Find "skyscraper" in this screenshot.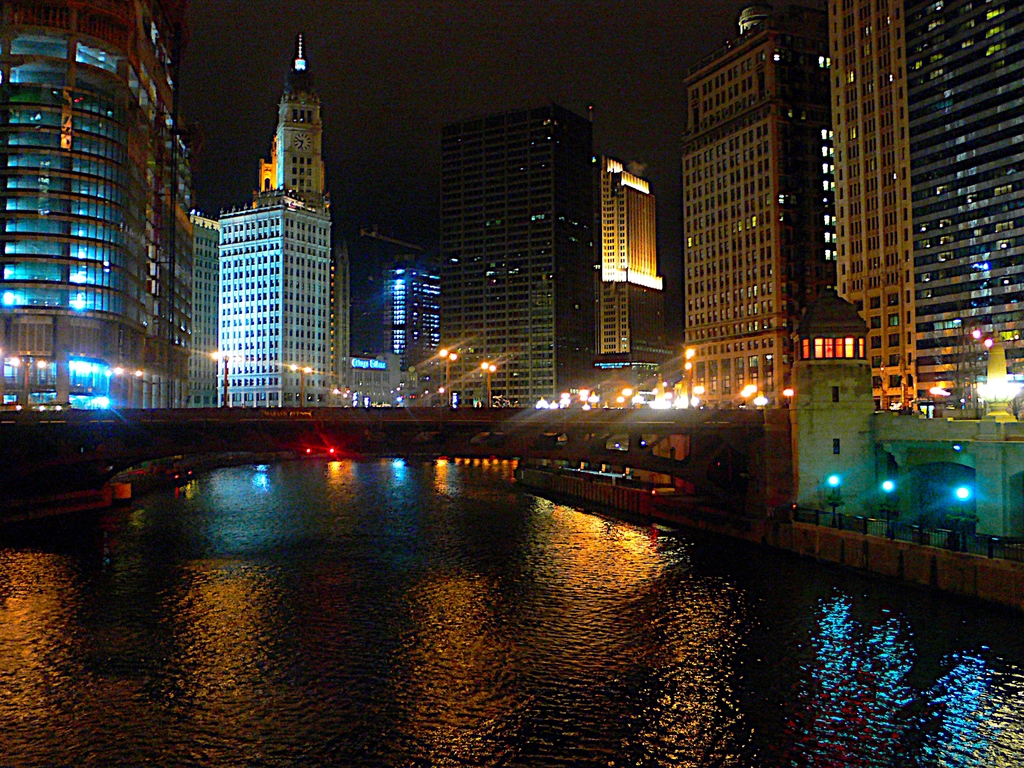
The bounding box for "skyscraper" is (left=9, top=29, right=214, bottom=422).
